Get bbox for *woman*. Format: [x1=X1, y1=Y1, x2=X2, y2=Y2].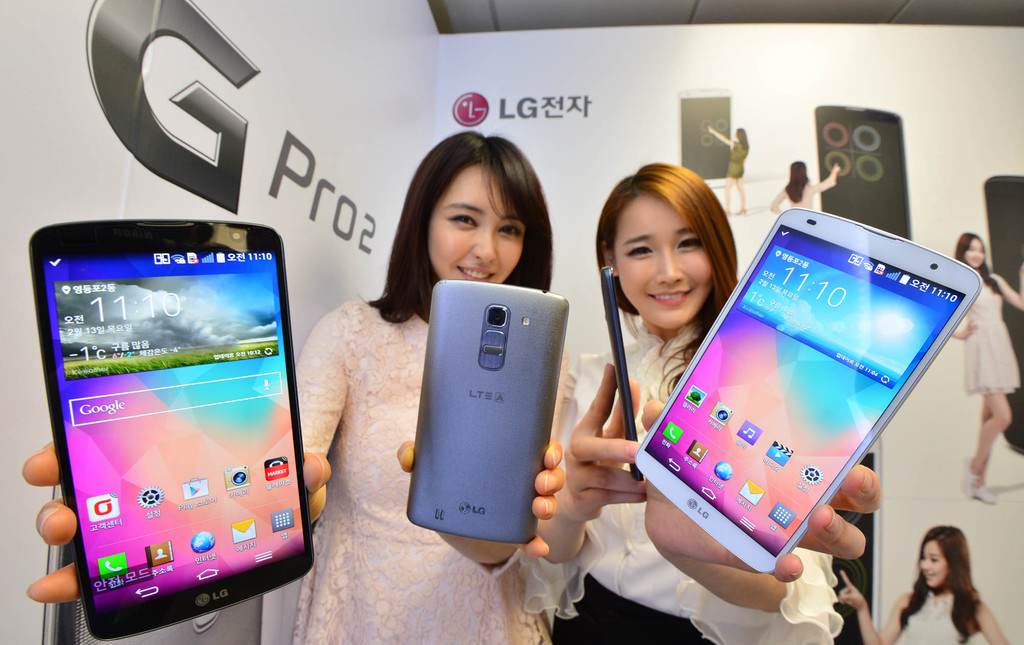
[x1=941, y1=228, x2=1023, y2=509].
